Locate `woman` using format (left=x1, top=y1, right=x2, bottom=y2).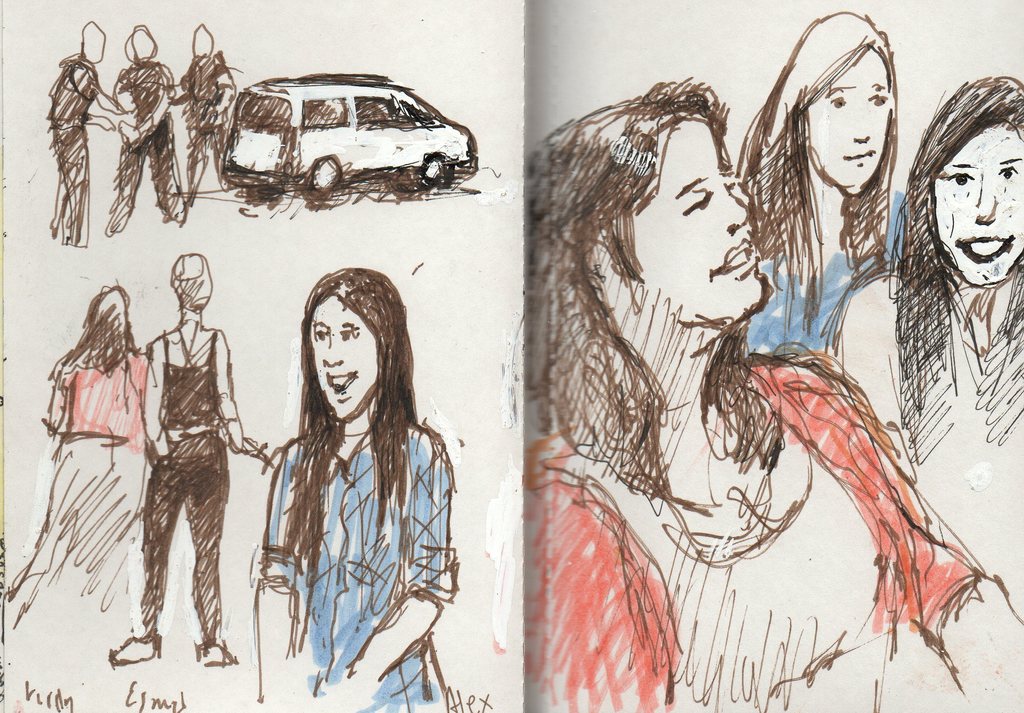
(left=833, top=73, right=1023, bottom=475).
